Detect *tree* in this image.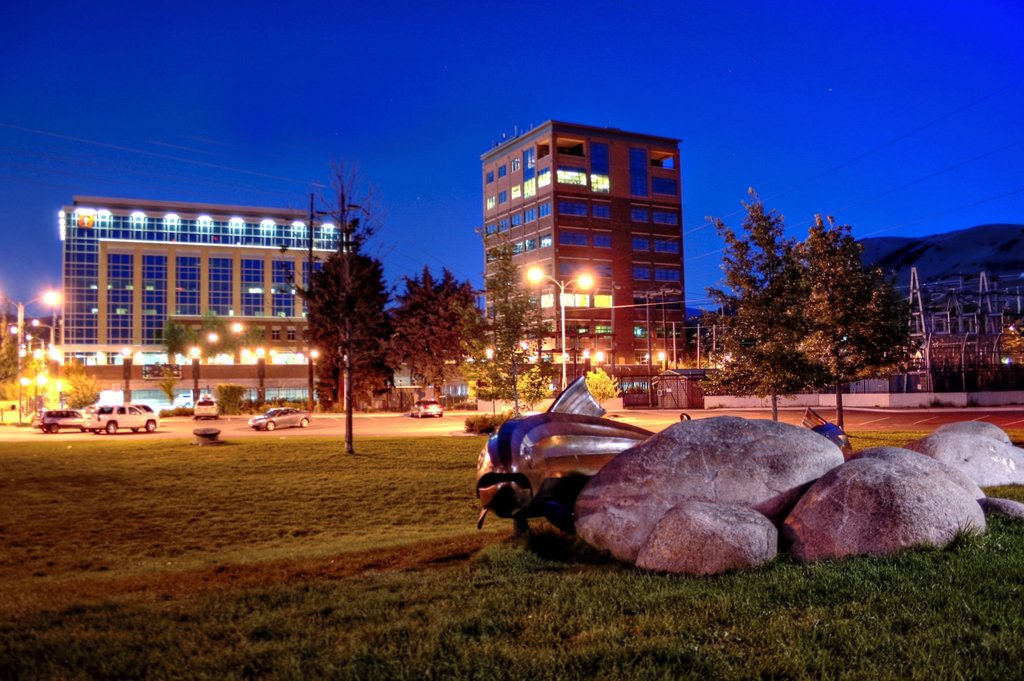
Detection: left=302, top=166, right=557, bottom=463.
